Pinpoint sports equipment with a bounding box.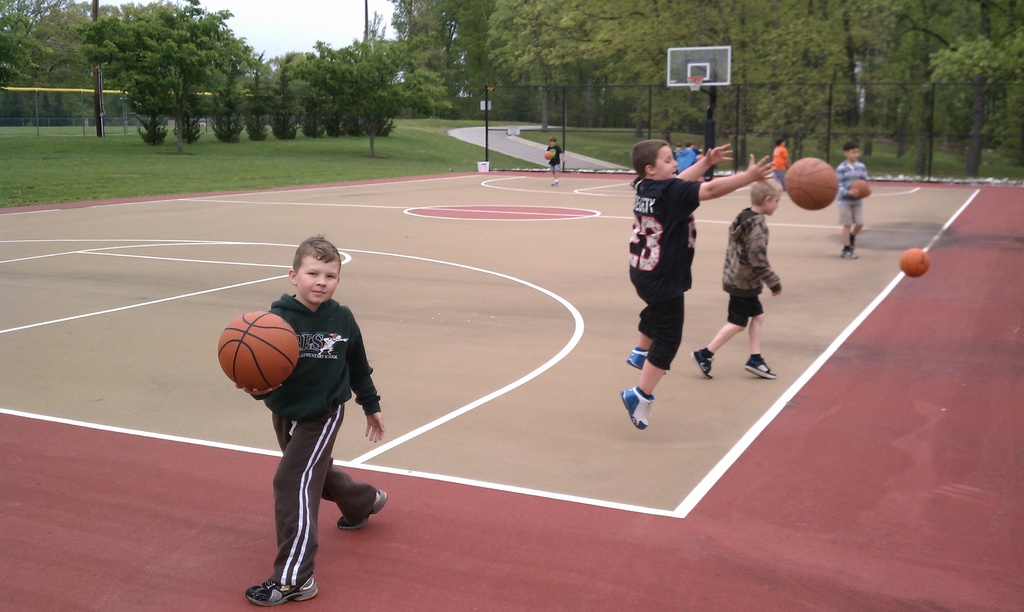
box=[693, 350, 710, 379].
